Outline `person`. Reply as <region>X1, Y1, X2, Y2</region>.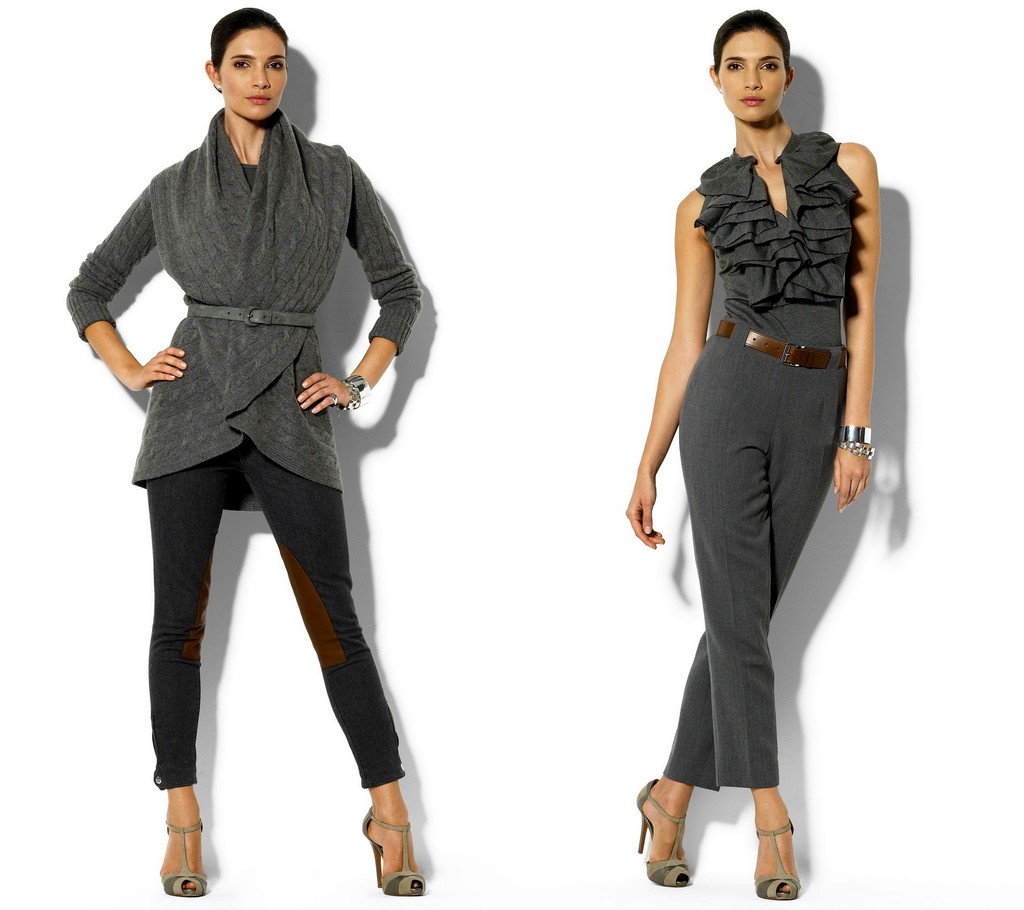
<region>66, 8, 425, 894</region>.
